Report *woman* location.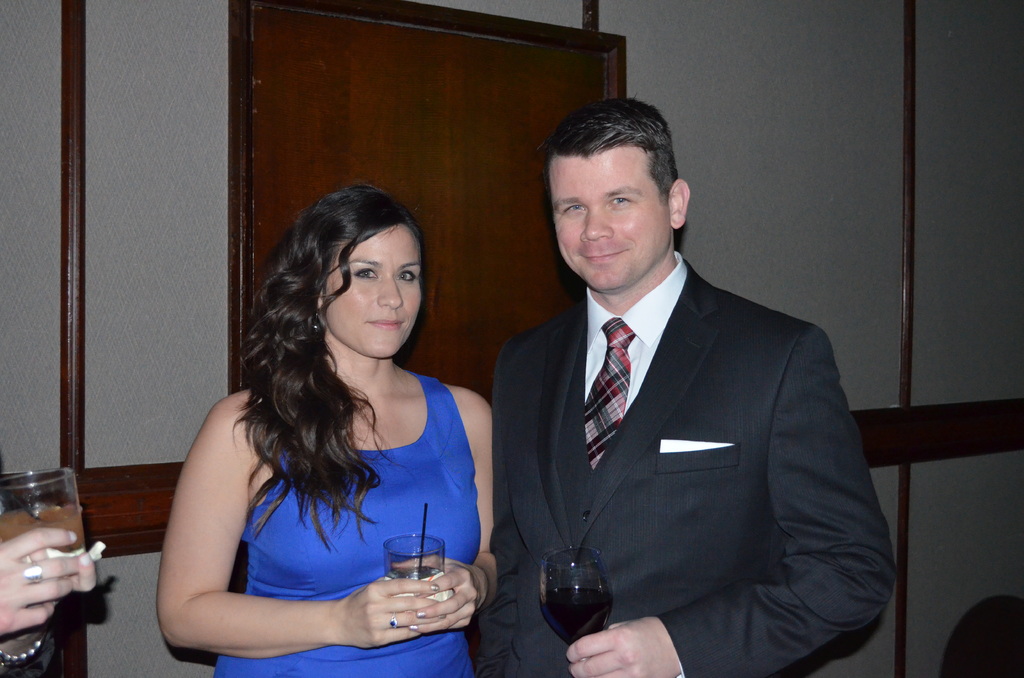
Report: <region>164, 163, 516, 677</region>.
